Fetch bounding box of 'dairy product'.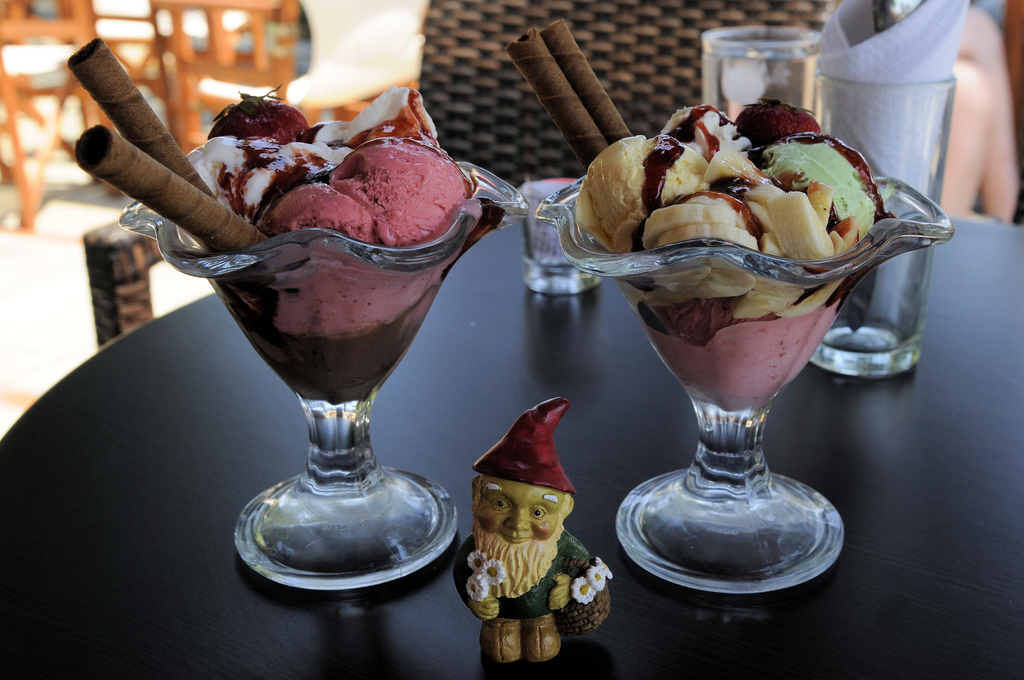
Bbox: 566, 111, 935, 371.
